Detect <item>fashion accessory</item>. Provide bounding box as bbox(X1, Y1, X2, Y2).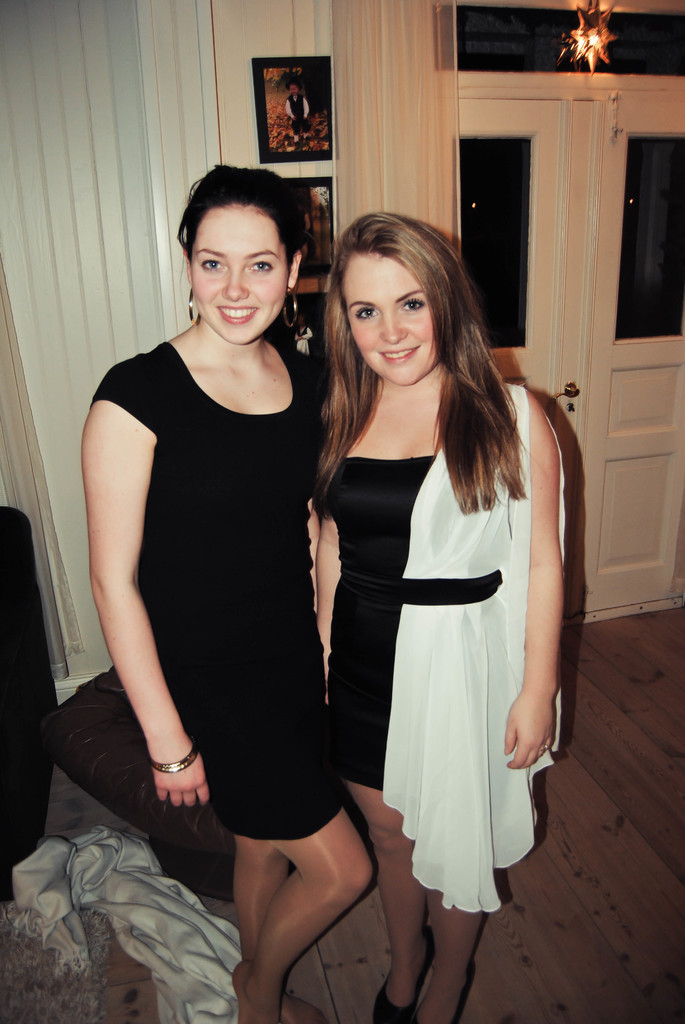
bbox(187, 285, 201, 327).
